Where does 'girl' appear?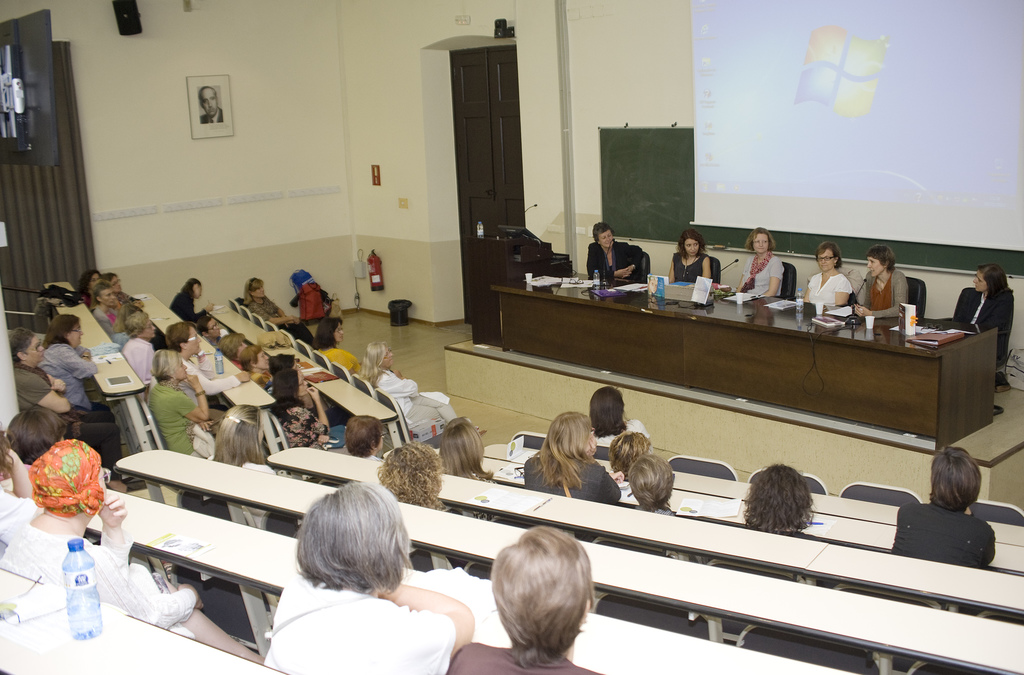
Appears at 666 227 712 279.
